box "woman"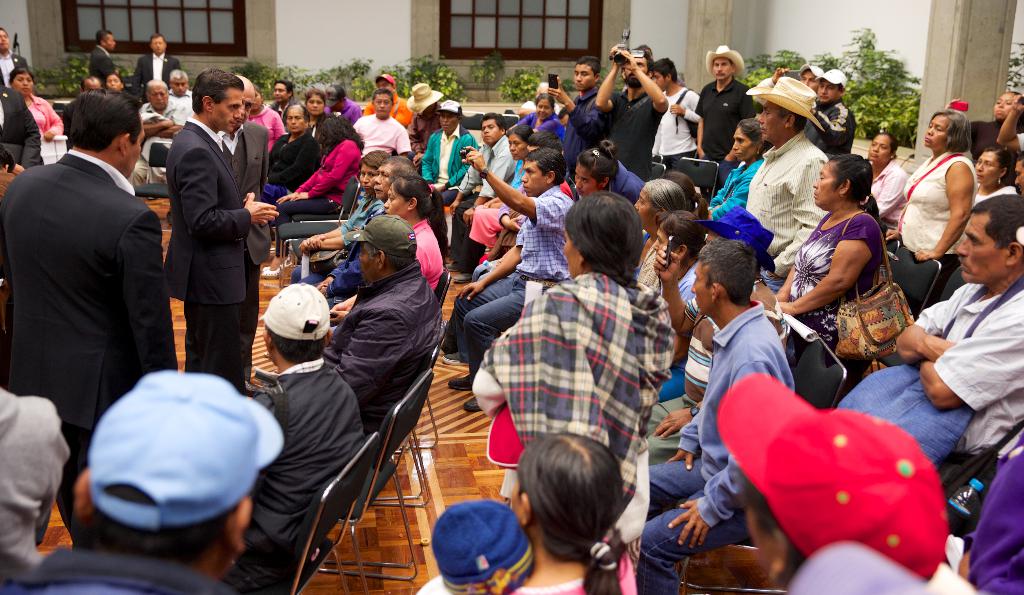
detection(493, 123, 548, 209)
